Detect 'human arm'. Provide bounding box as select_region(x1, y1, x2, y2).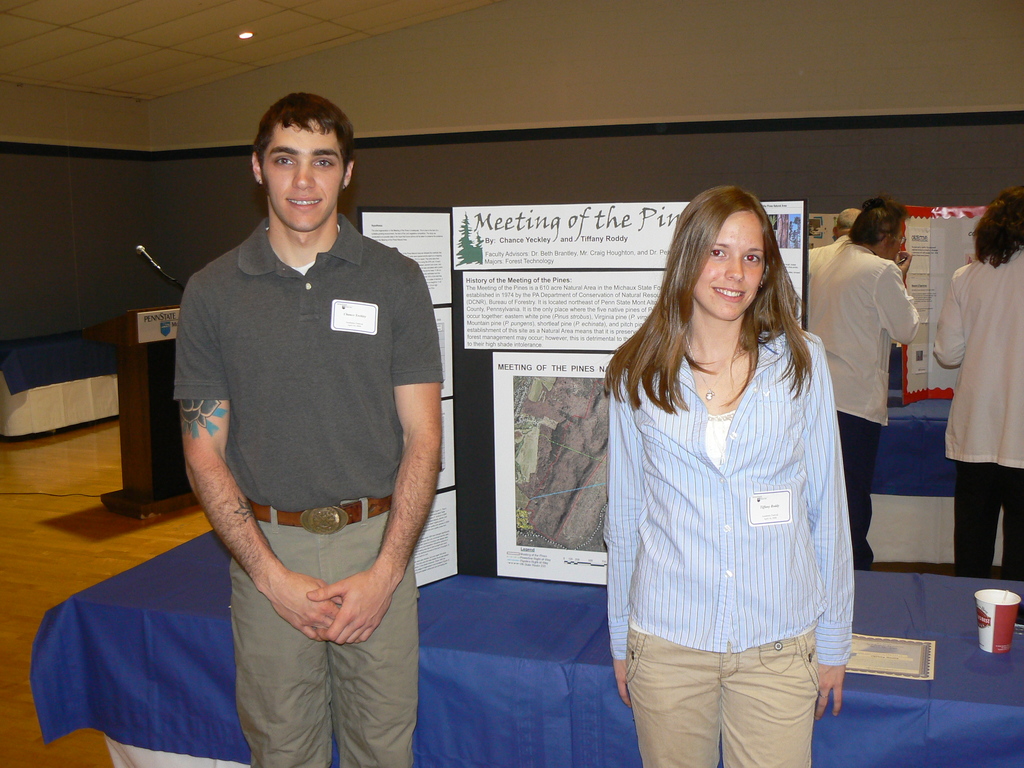
select_region(929, 273, 965, 374).
